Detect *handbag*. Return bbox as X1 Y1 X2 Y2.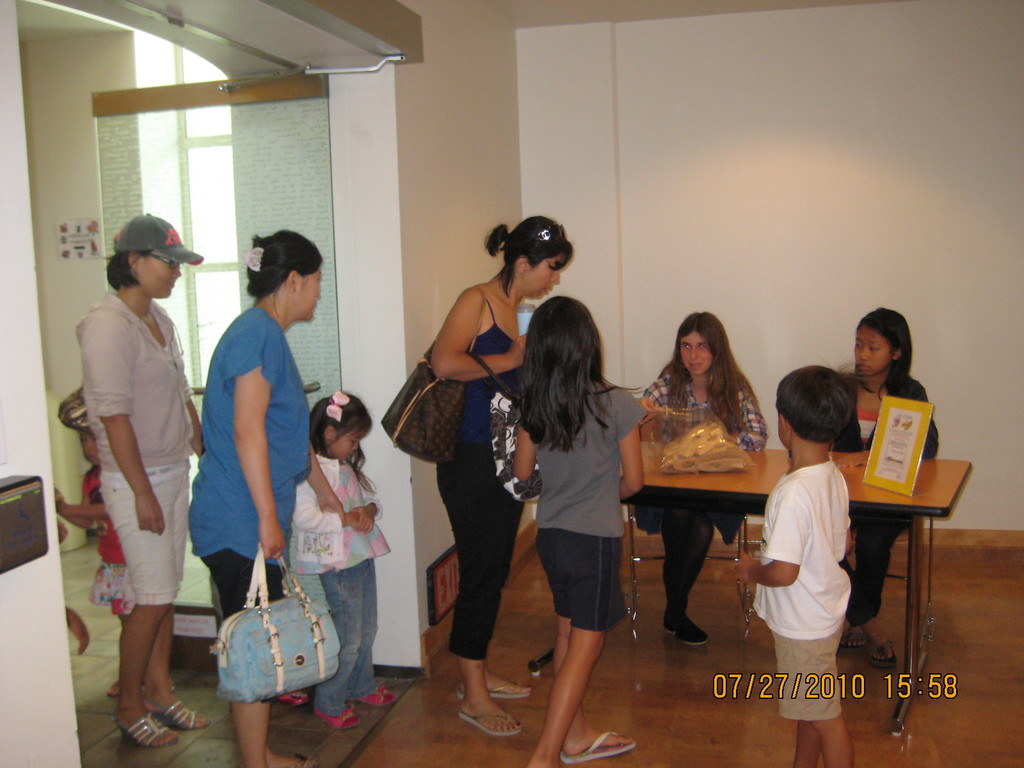
378 286 486 465.
